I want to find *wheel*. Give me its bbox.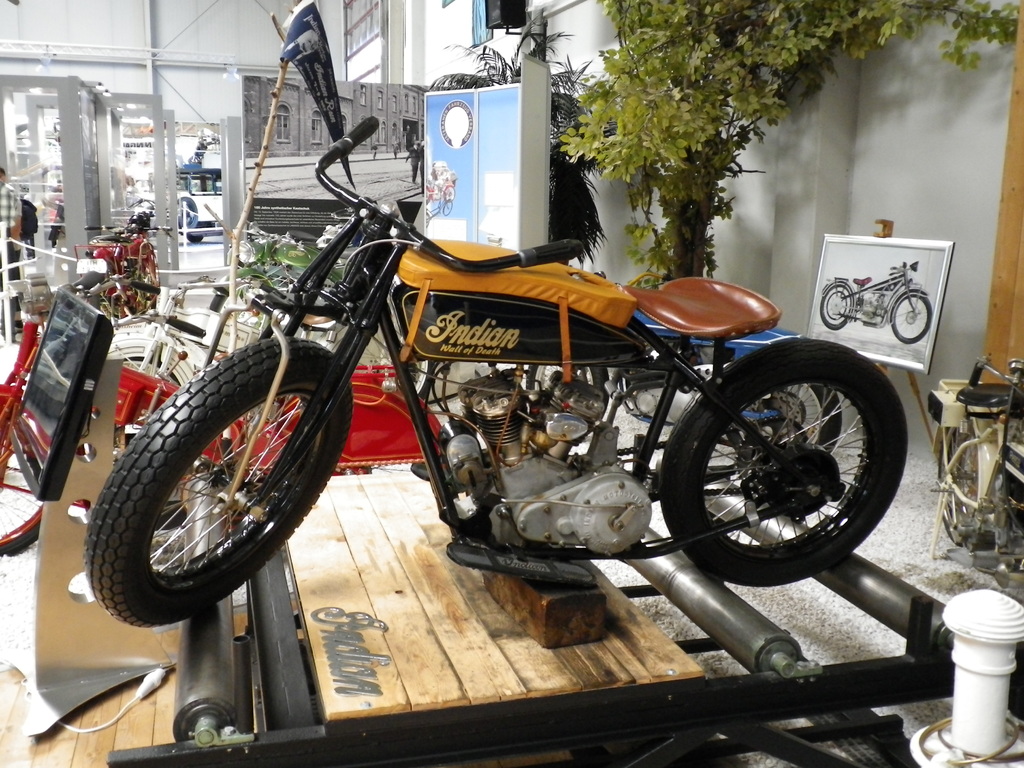
{"x1": 0, "y1": 410, "x2": 42, "y2": 557}.
